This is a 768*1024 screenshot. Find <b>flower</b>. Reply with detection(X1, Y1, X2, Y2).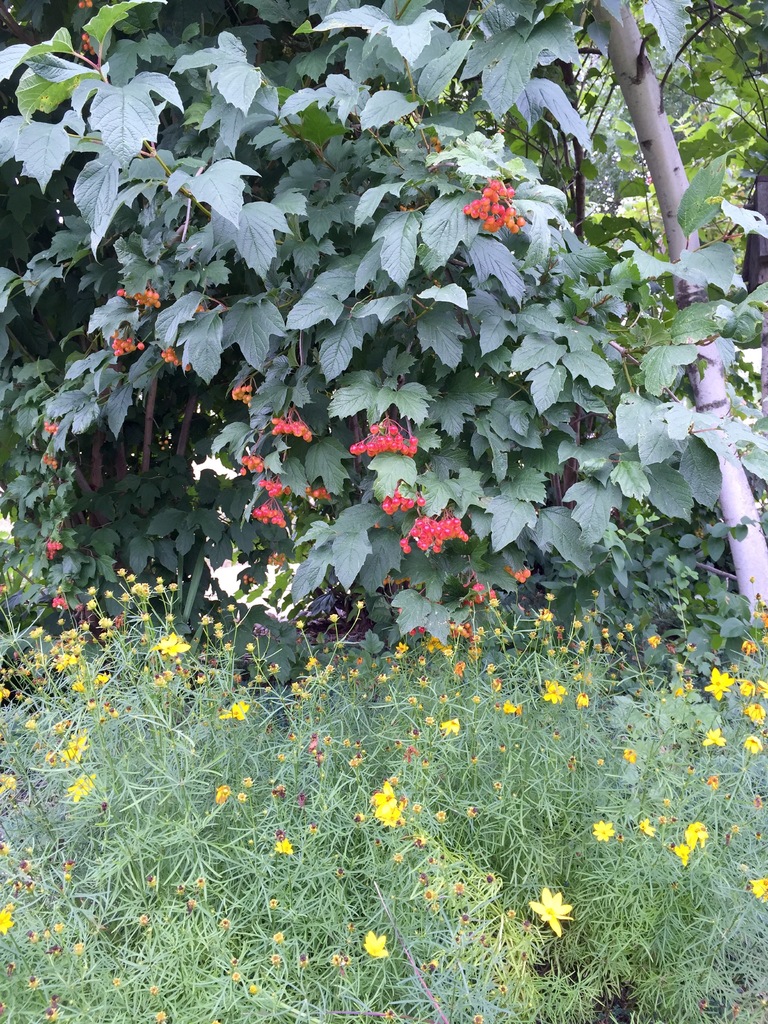
detection(368, 776, 410, 825).
